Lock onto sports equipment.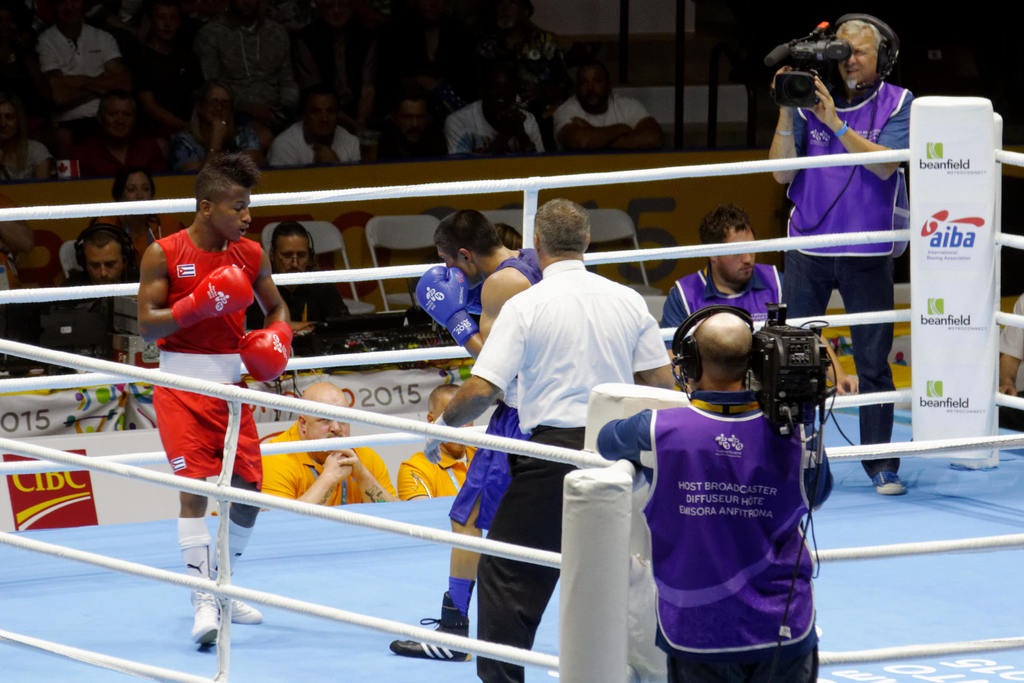
Locked: (left=236, top=320, right=295, bottom=383).
